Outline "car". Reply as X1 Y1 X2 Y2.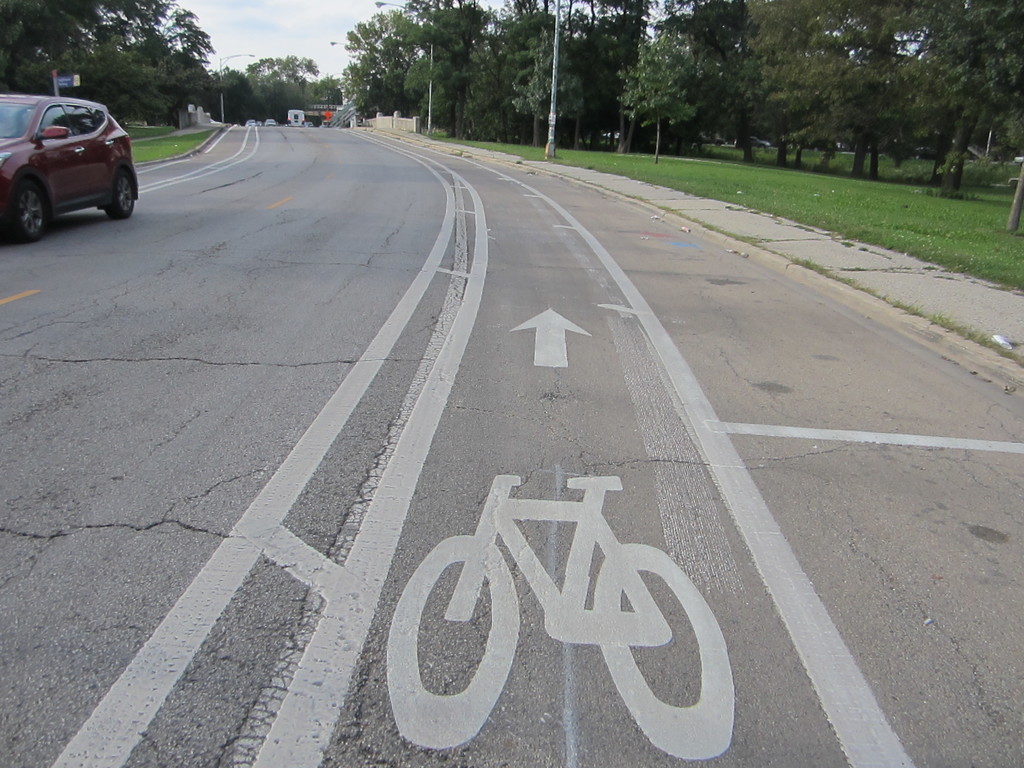
264 118 276 125.
